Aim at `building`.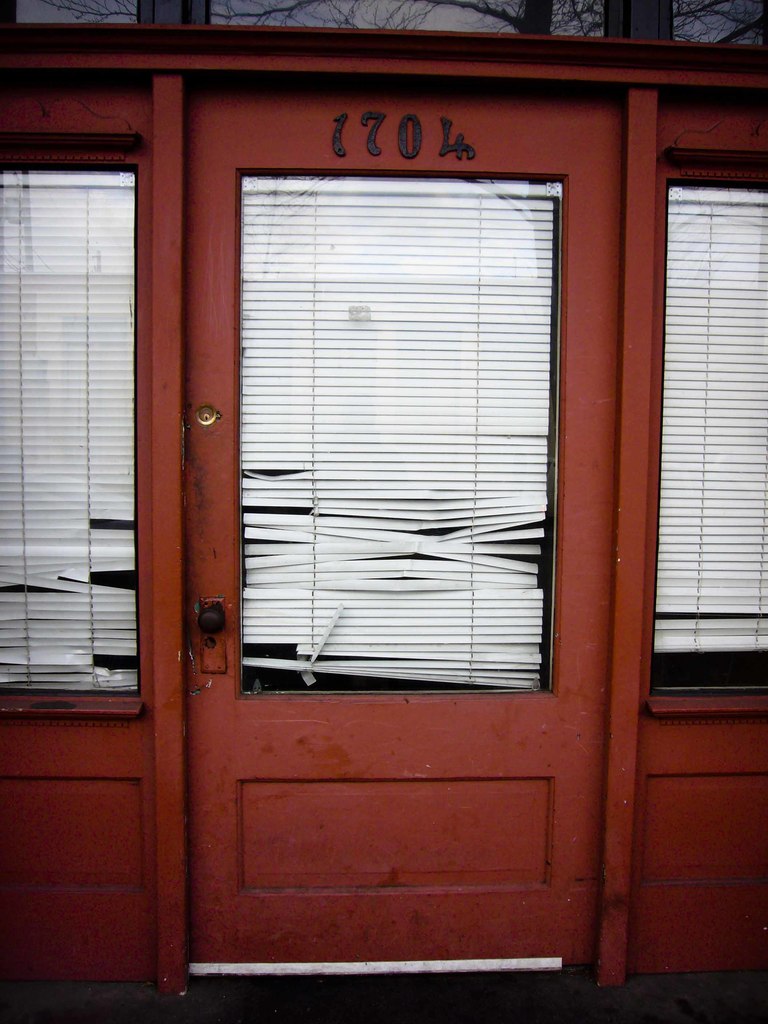
Aimed at left=0, top=0, right=767, bottom=989.
